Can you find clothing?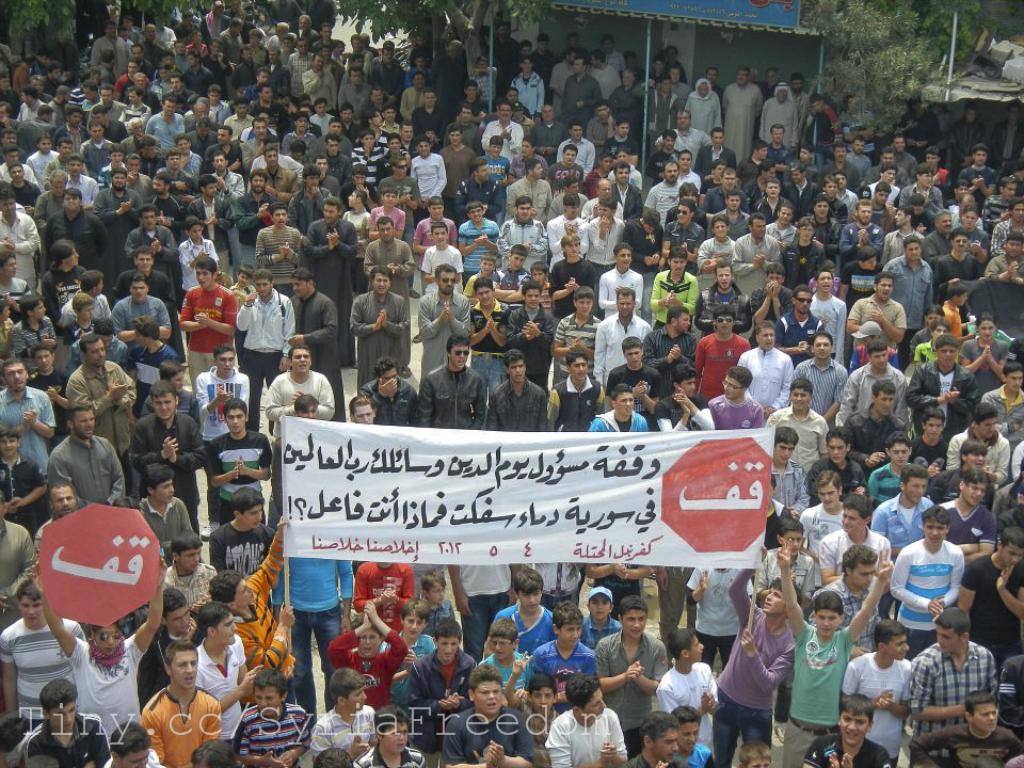
Yes, bounding box: (left=67, top=361, right=133, bottom=486).
